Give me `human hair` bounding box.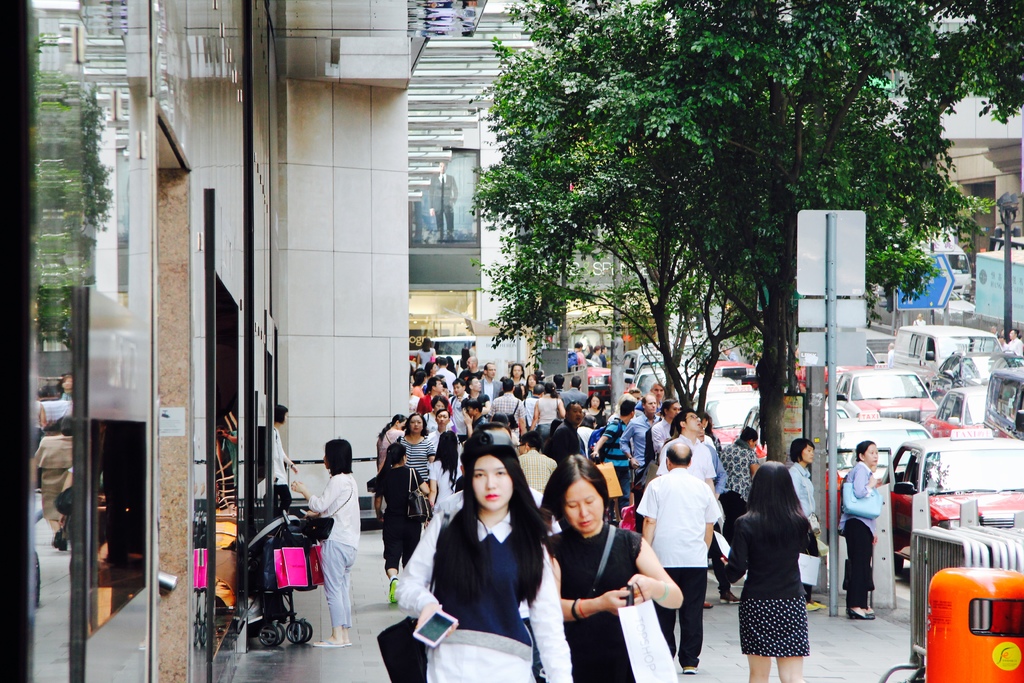
(745, 425, 756, 443).
